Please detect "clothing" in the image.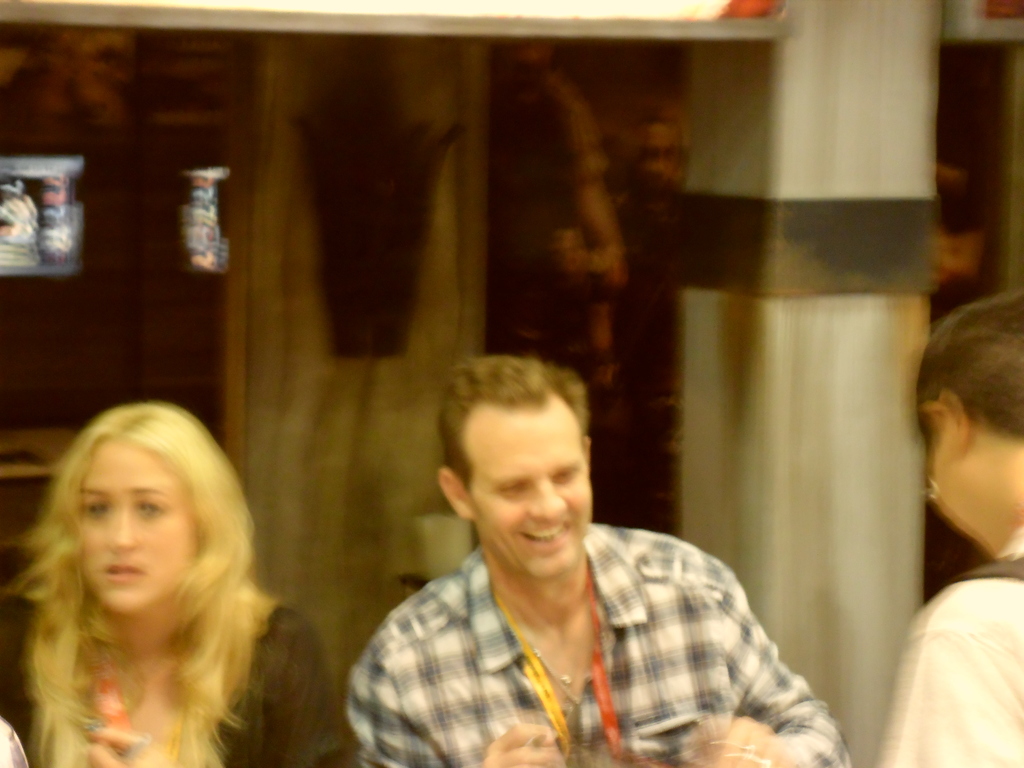
(x1=0, y1=610, x2=341, y2=767).
